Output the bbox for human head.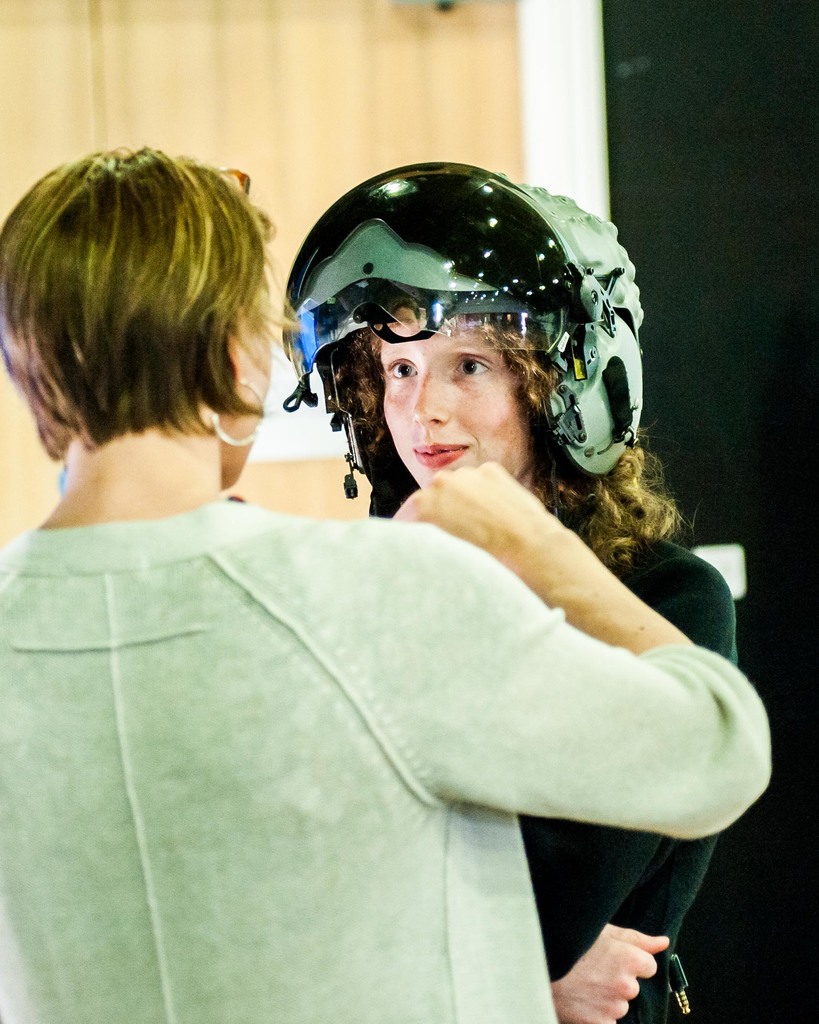
BBox(300, 166, 643, 490).
